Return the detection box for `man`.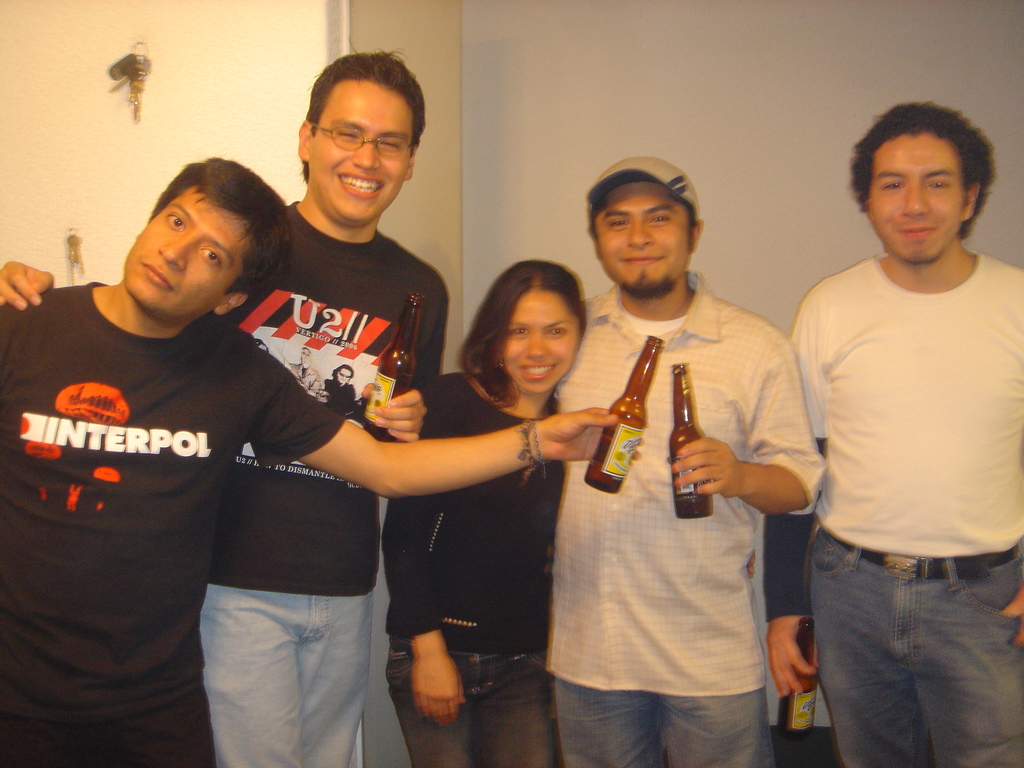
left=551, top=149, right=817, bottom=767.
